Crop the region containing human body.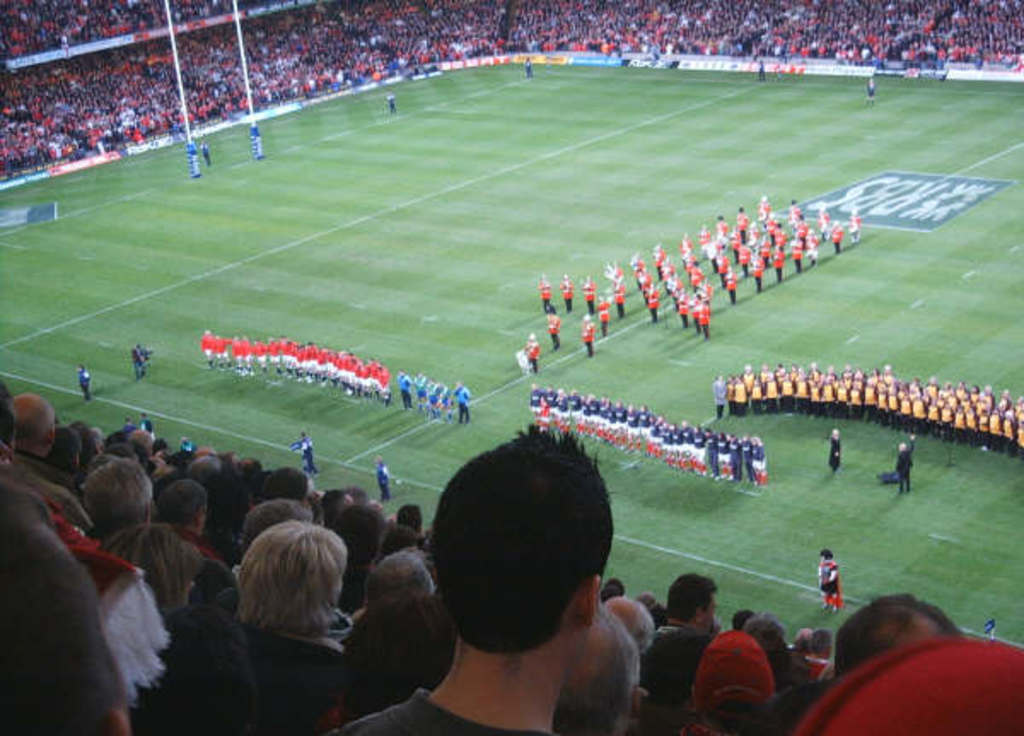
Crop region: l=754, t=60, r=765, b=80.
